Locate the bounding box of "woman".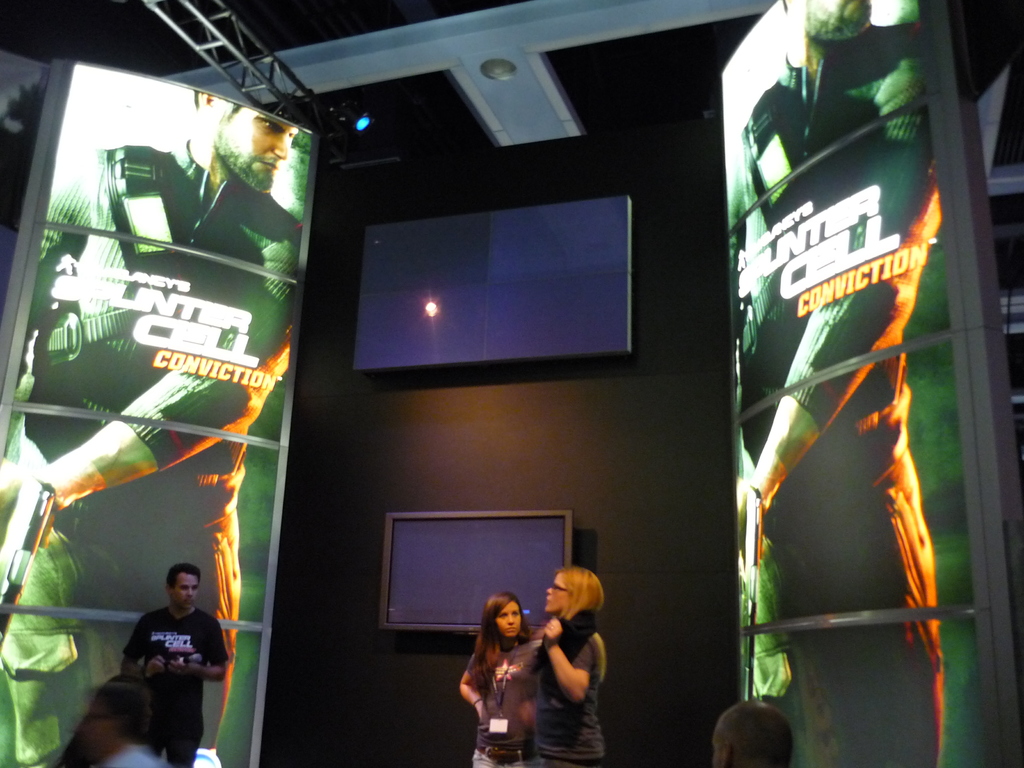
Bounding box: [453,588,541,767].
